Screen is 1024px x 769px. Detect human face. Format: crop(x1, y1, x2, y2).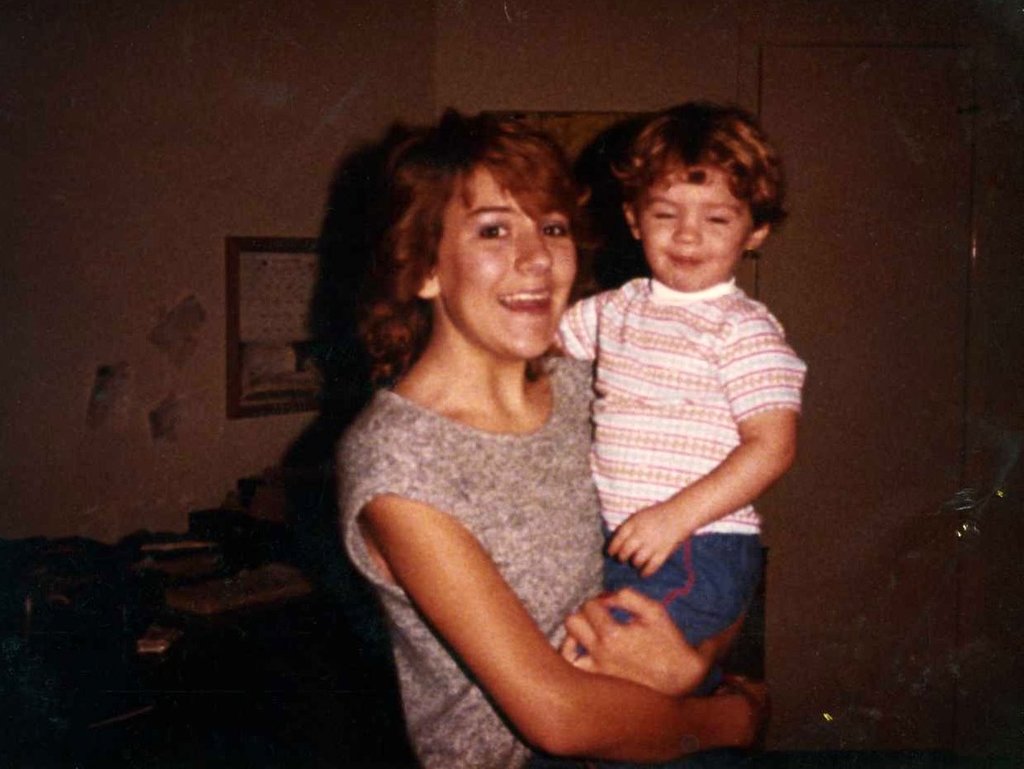
crop(633, 172, 749, 288).
